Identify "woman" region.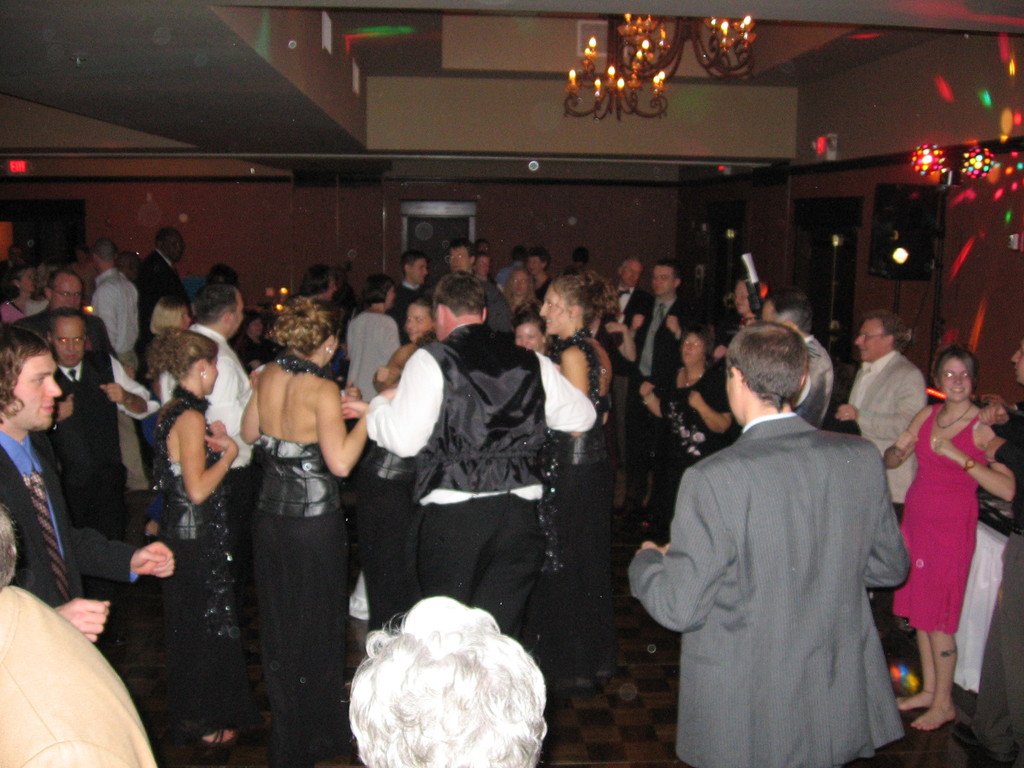
Region: left=147, top=294, right=193, bottom=342.
